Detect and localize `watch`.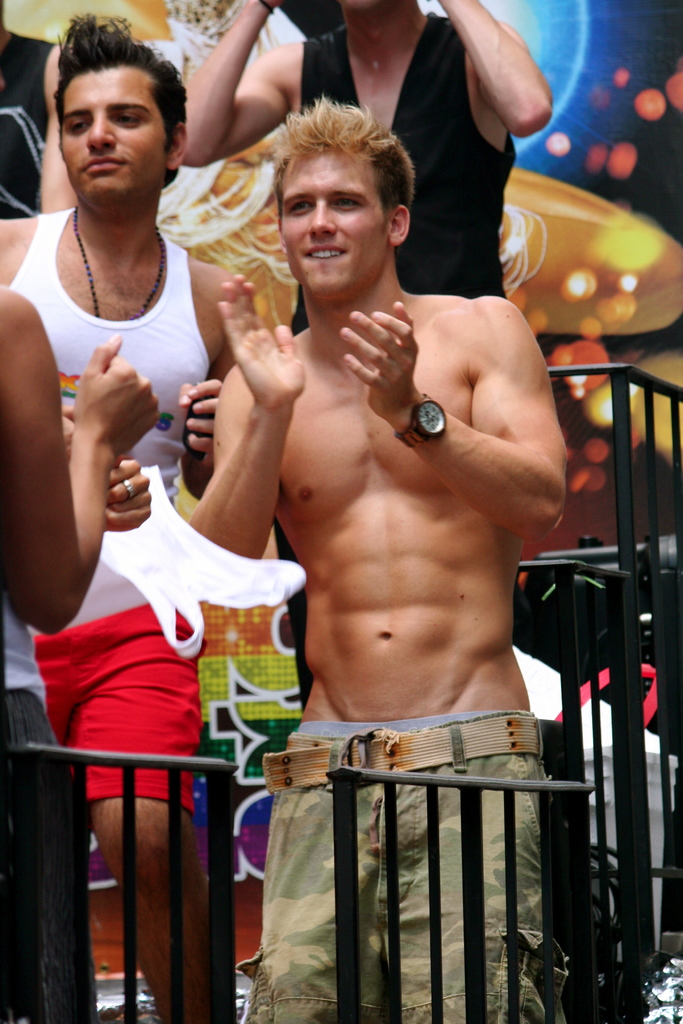
Localized at (393,390,444,454).
